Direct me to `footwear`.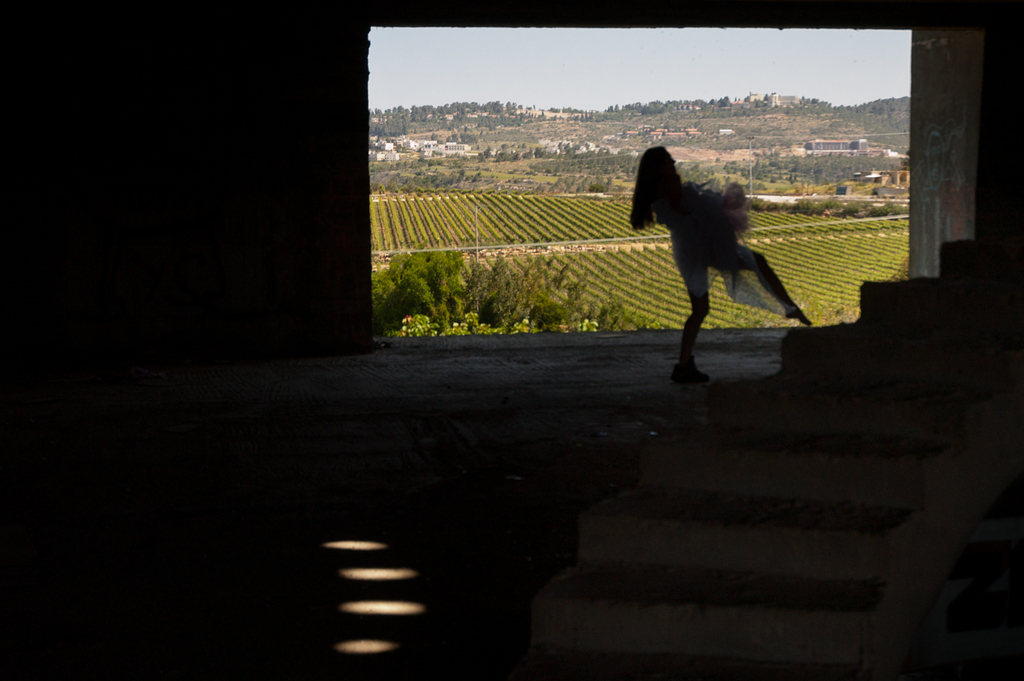
Direction: {"left": 671, "top": 360, "right": 710, "bottom": 384}.
